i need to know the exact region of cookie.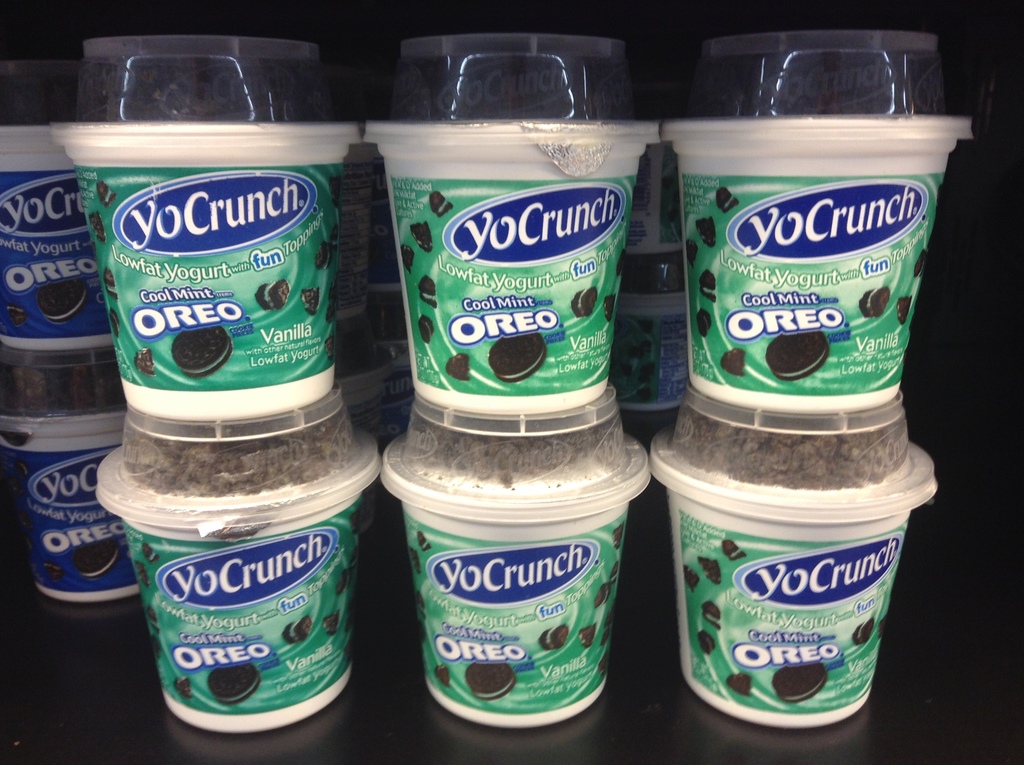
Region: Rect(168, 324, 230, 378).
